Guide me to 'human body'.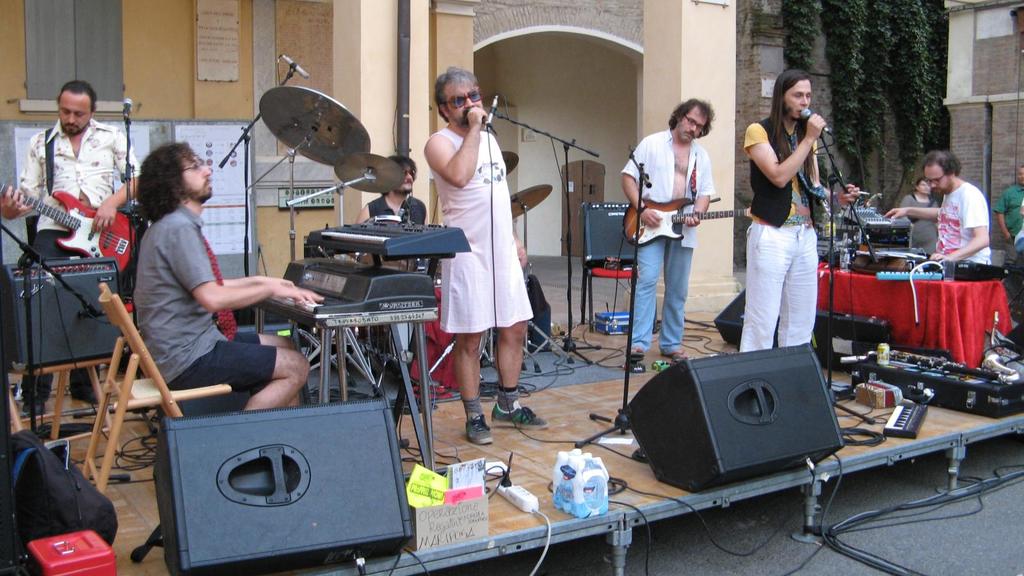
Guidance: bbox(883, 141, 994, 276).
